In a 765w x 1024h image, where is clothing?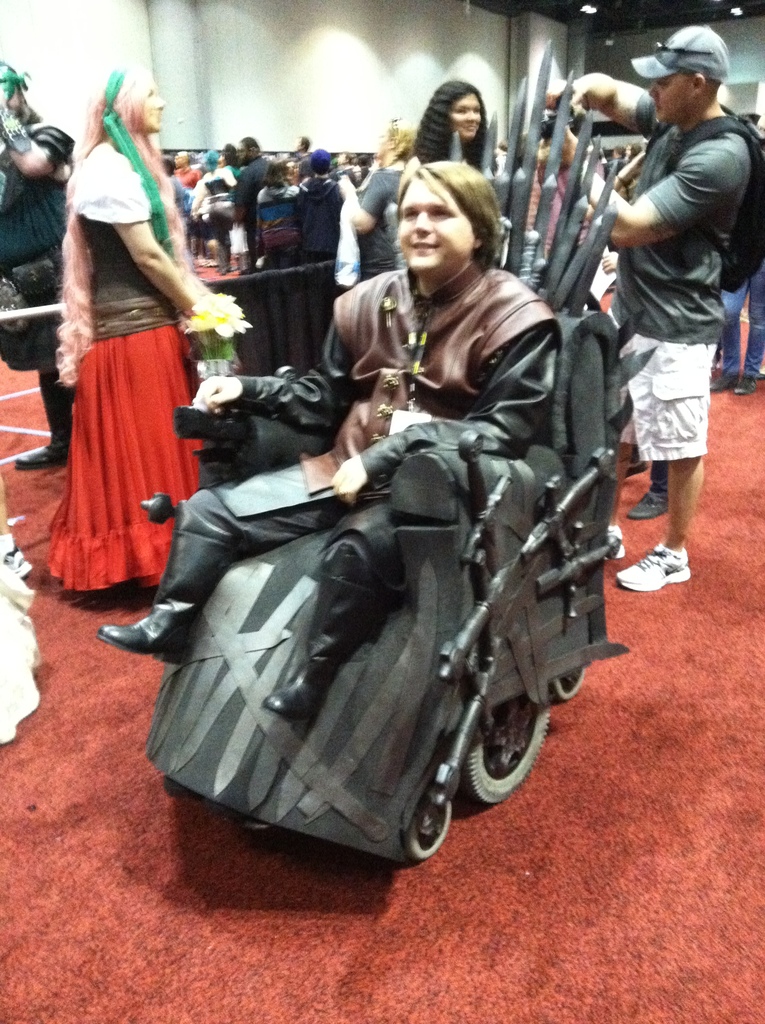
<box>612,94,746,431</box>.
